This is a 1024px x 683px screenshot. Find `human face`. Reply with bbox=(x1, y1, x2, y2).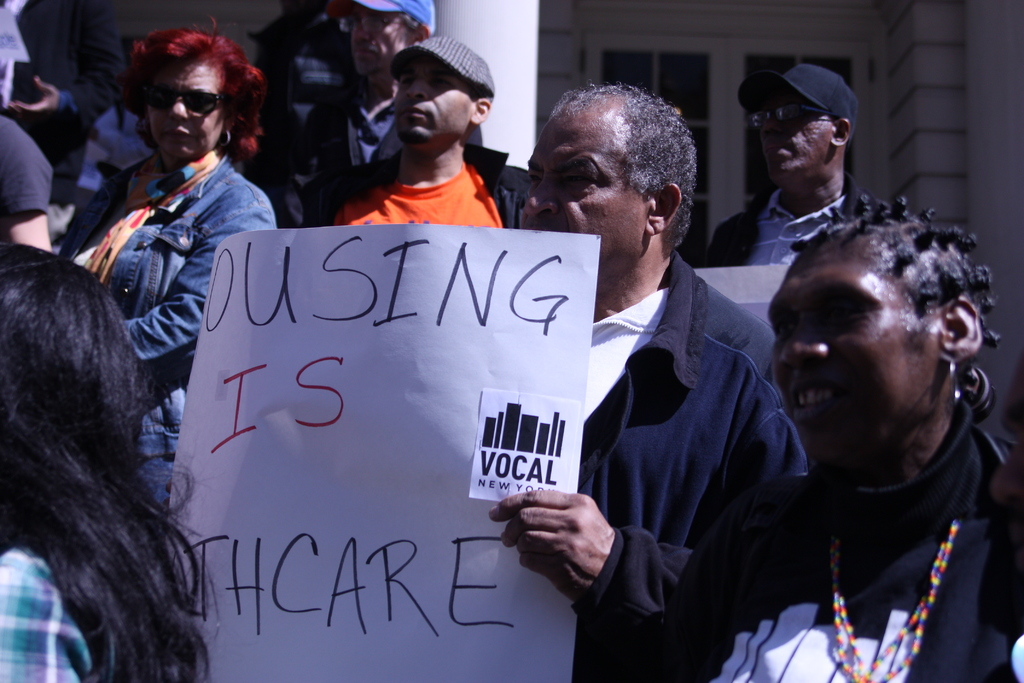
bbox=(527, 108, 647, 270).
